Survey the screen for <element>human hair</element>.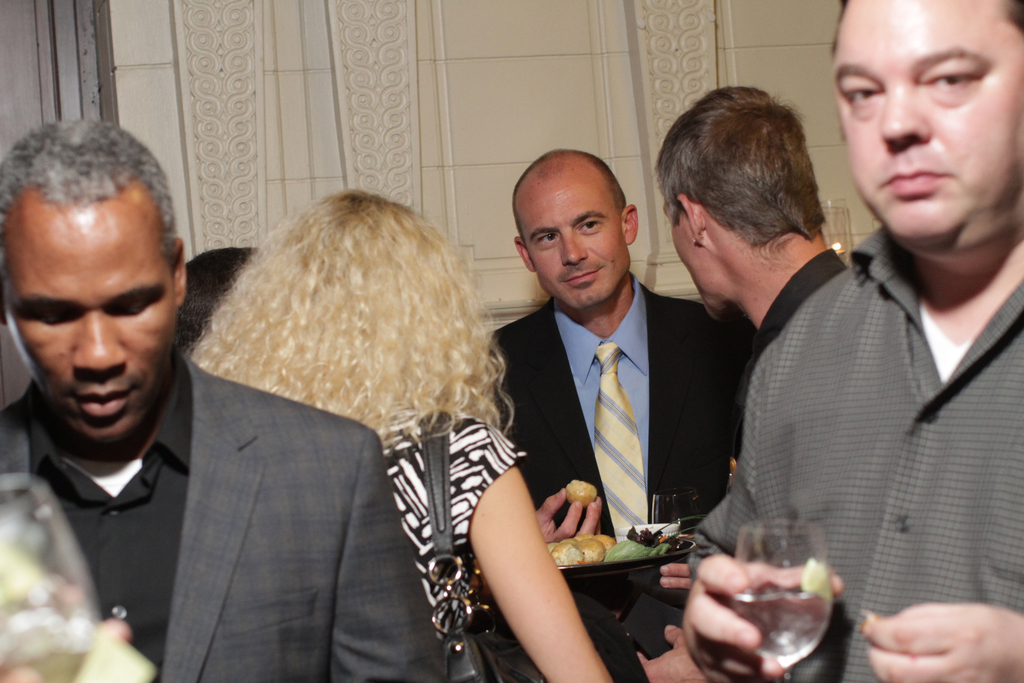
Survey found: (516,150,625,252).
